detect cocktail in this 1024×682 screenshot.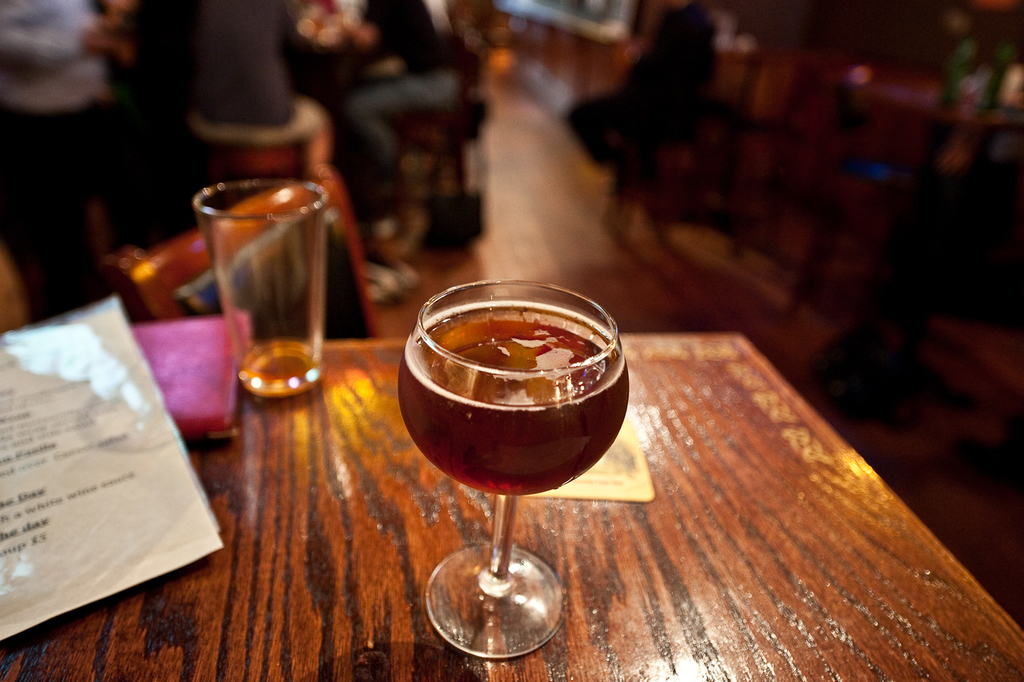
Detection: region(184, 161, 342, 402).
